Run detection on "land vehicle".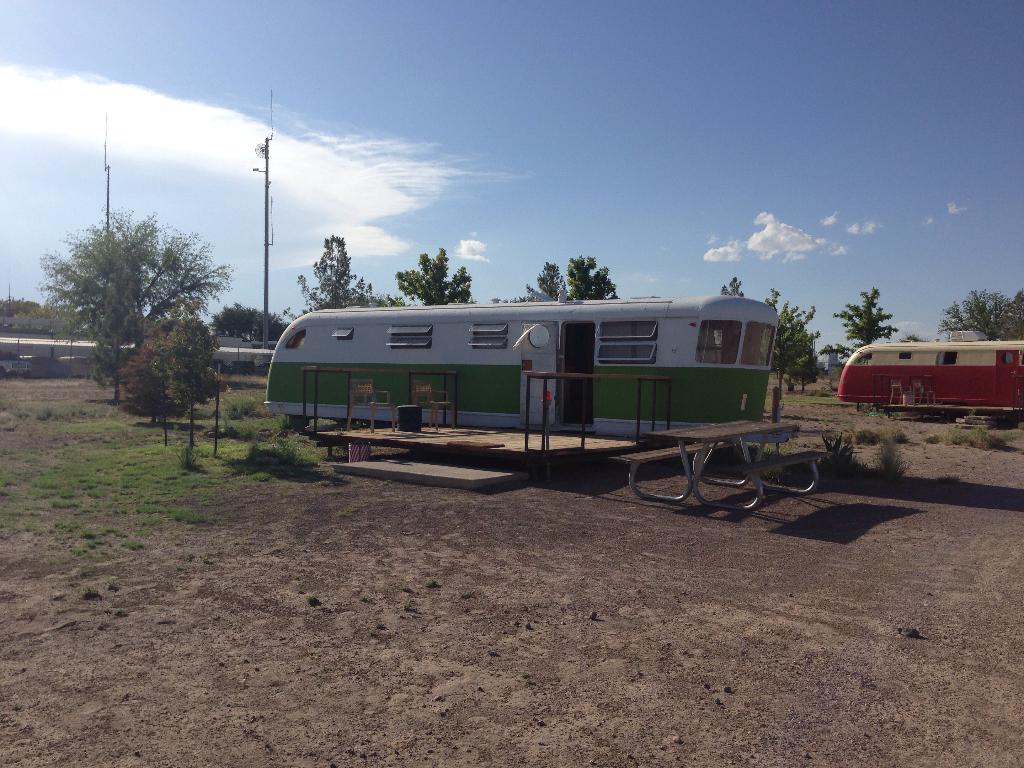
Result: <region>0, 353, 35, 376</region>.
